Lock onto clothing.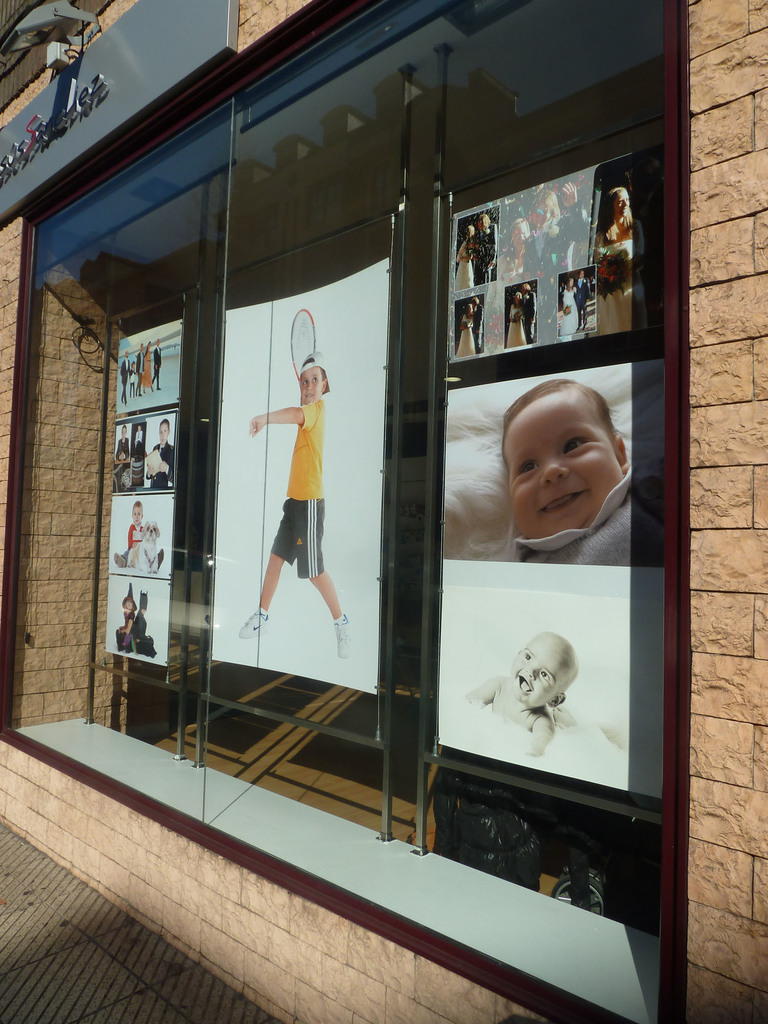
Locked: pyautogui.locateOnScreen(147, 443, 173, 486).
